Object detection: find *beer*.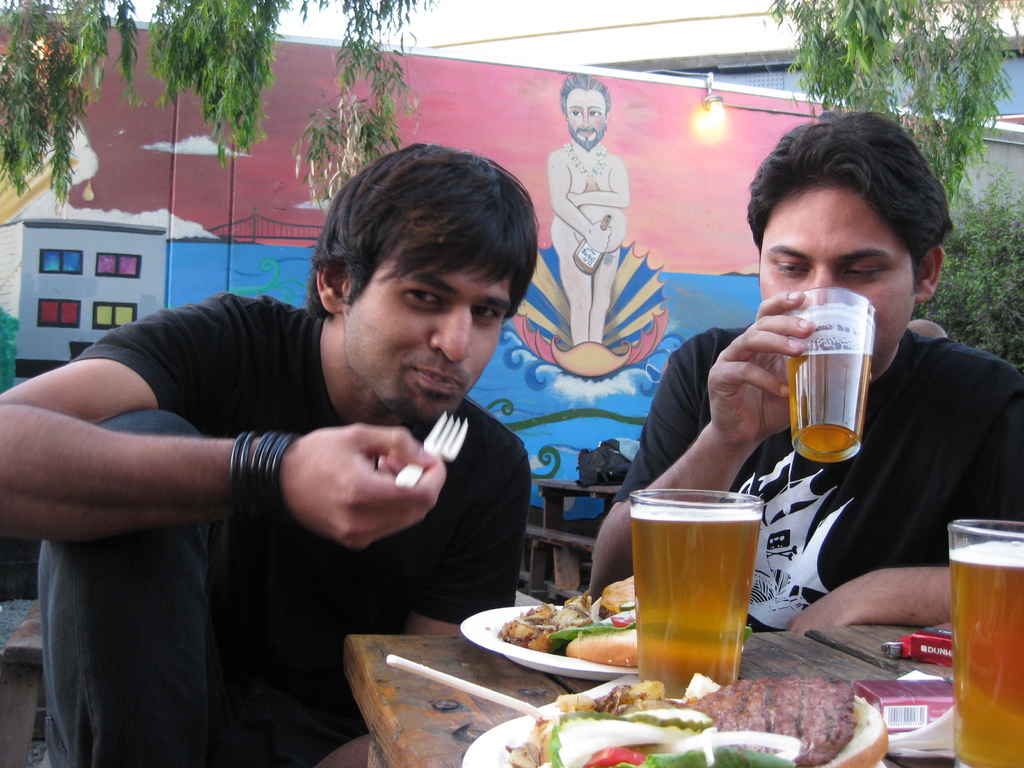
region(948, 538, 1023, 767).
